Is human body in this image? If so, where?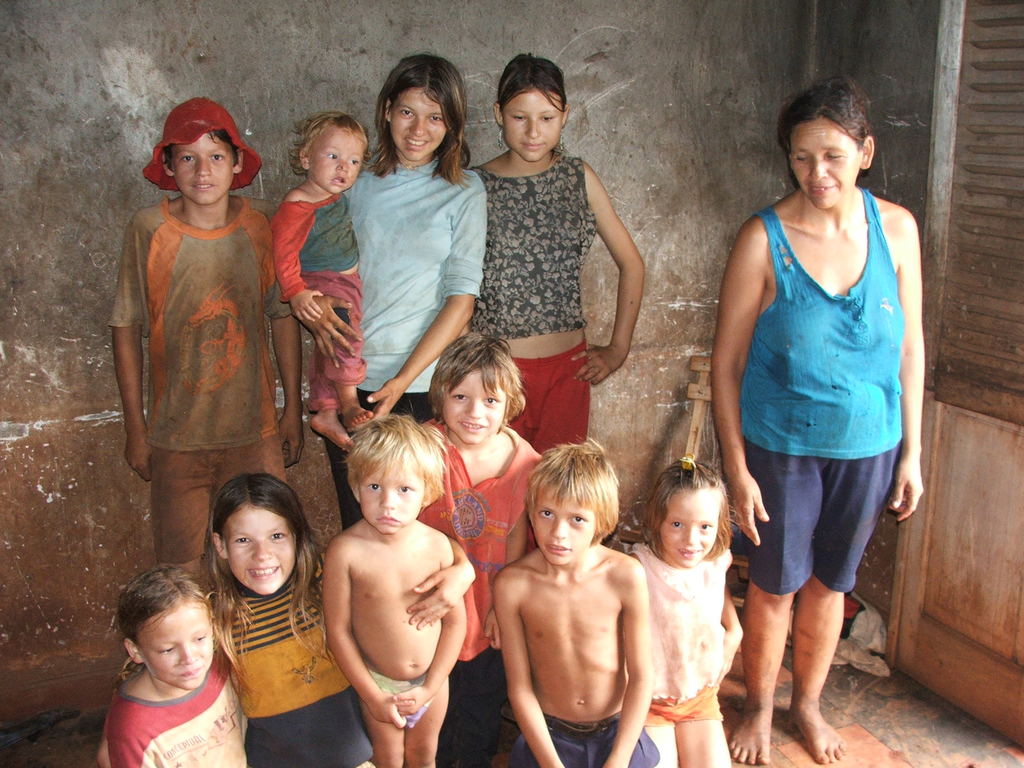
Yes, at pyautogui.locateOnScreen(324, 412, 486, 767).
